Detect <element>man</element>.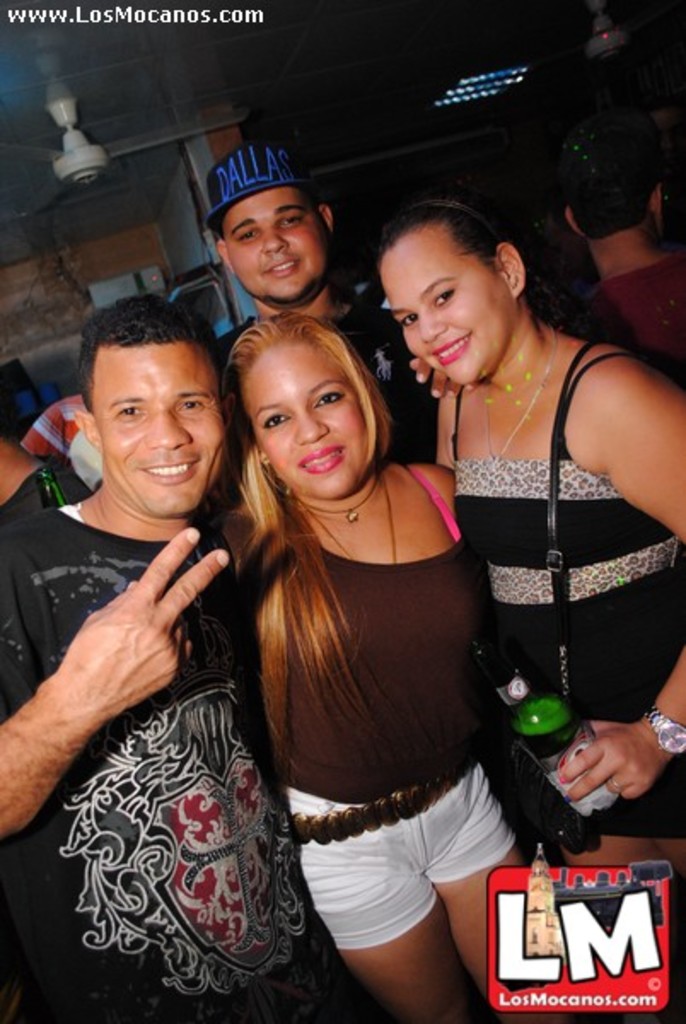
Detected at select_region(0, 256, 392, 1022).
